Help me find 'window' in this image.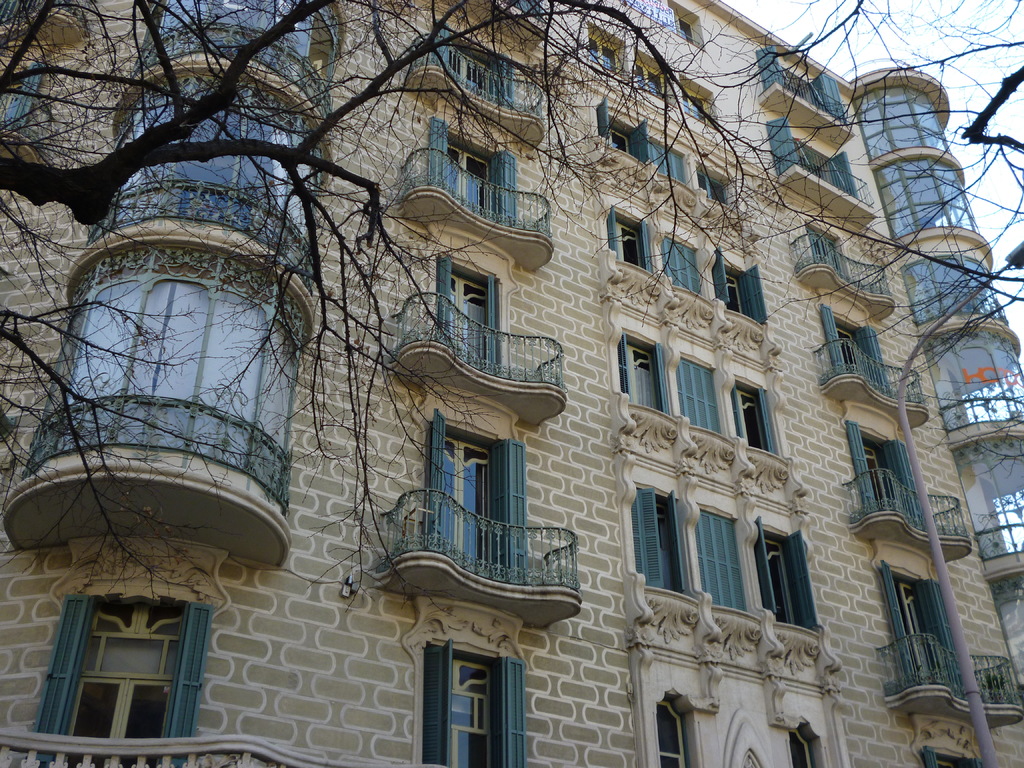
Found it: {"left": 47, "top": 596, "right": 210, "bottom": 767}.
